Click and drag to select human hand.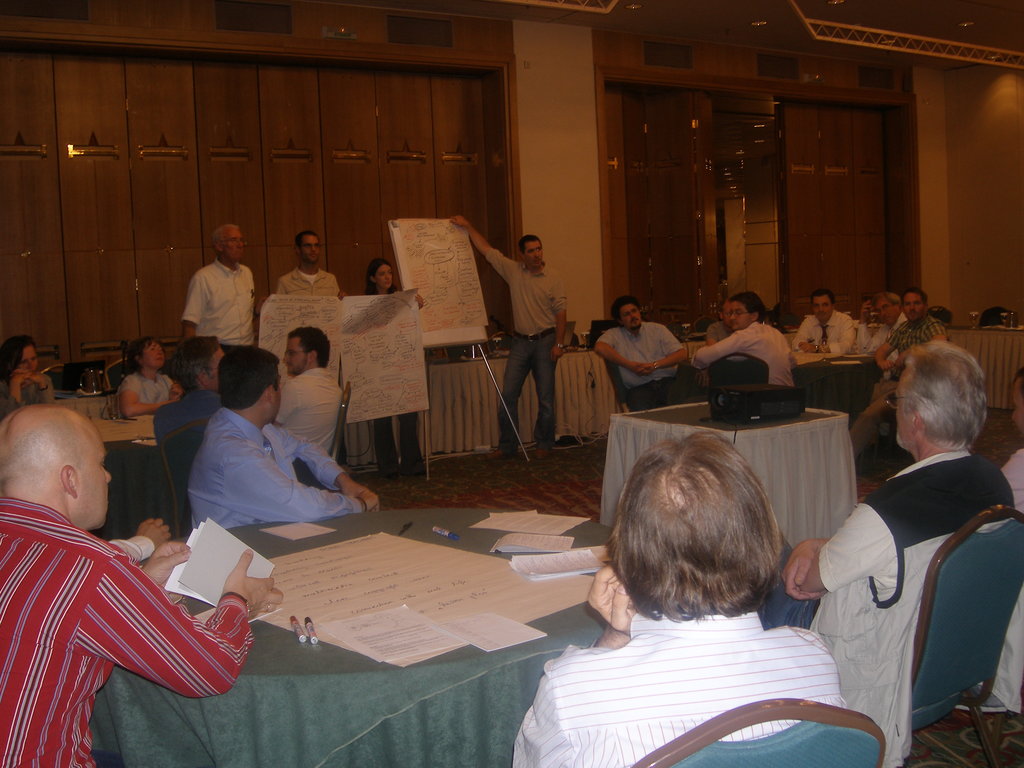
Selection: Rect(143, 540, 191, 597).
